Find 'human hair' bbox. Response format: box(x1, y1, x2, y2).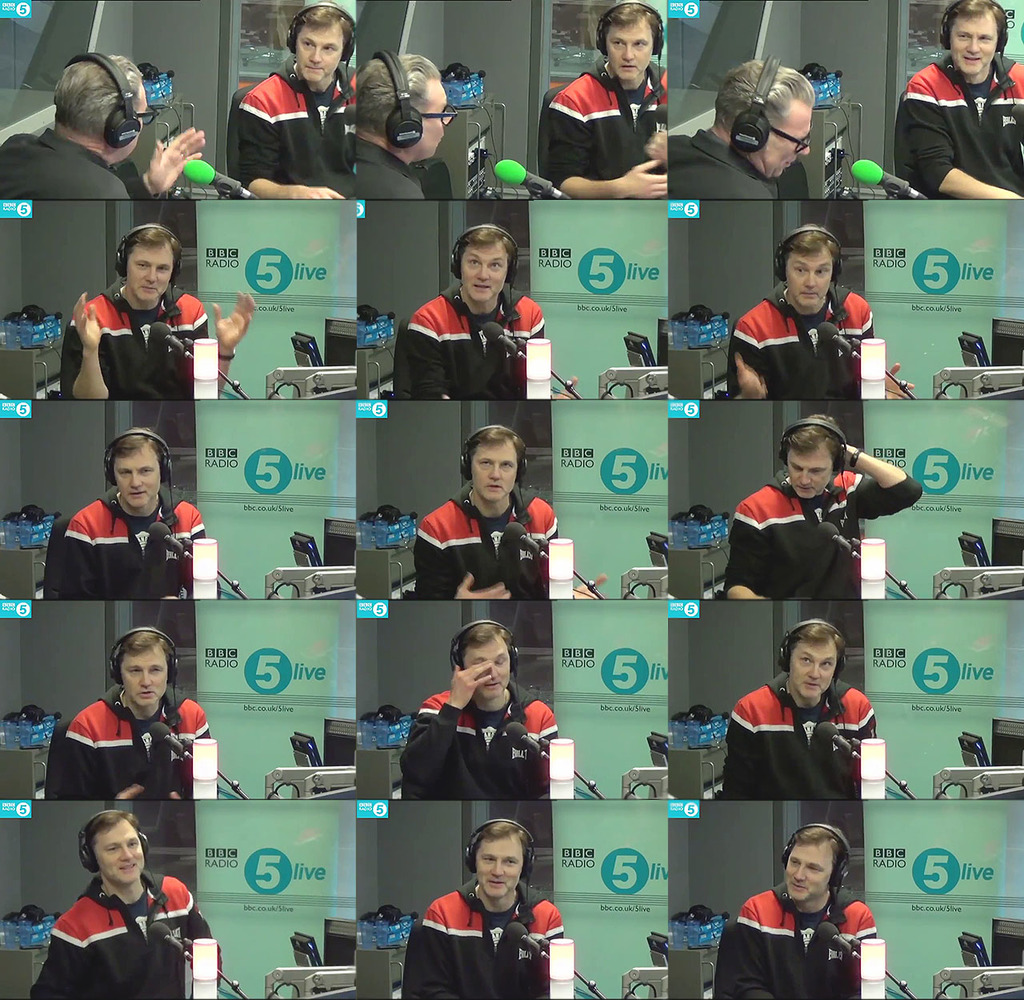
box(122, 224, 185, 264).
